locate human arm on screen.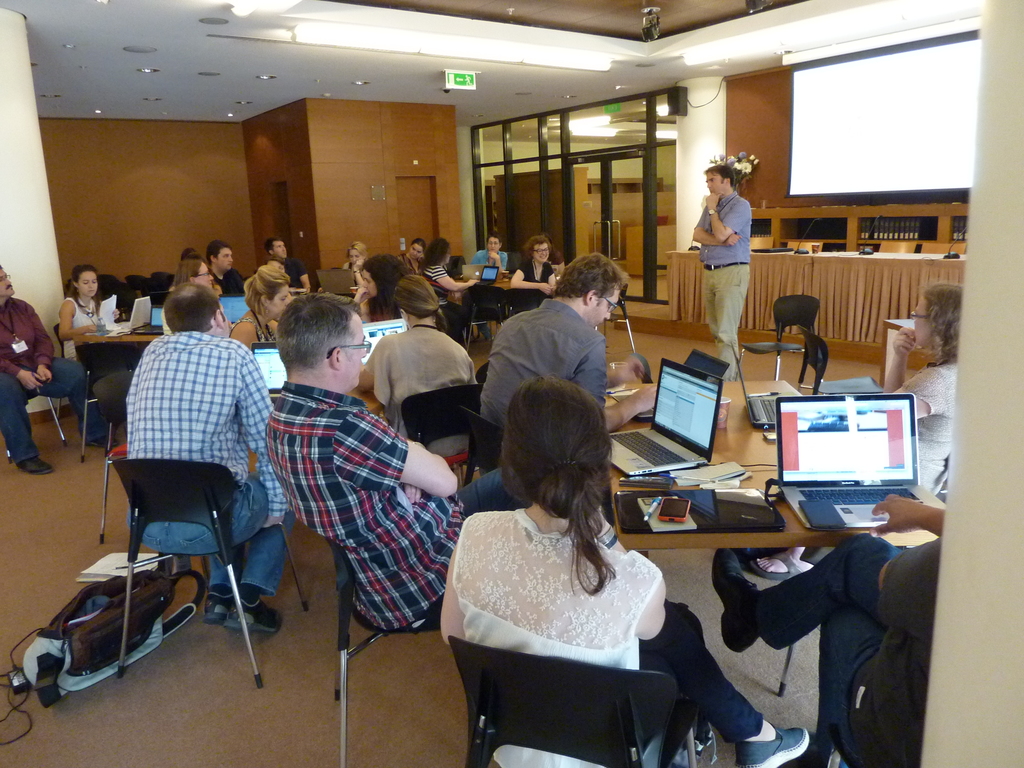
On screen at <region>458, 343, 483, 397</region>.
